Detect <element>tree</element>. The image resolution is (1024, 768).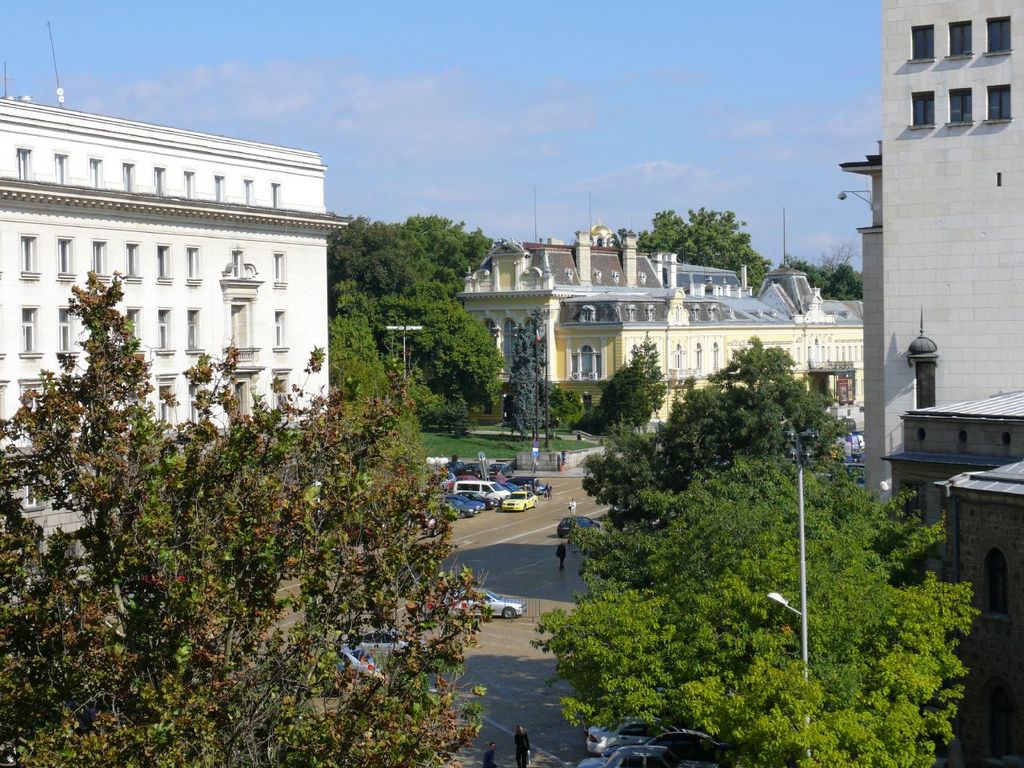
bbox=[0, 266, 490, 767].
